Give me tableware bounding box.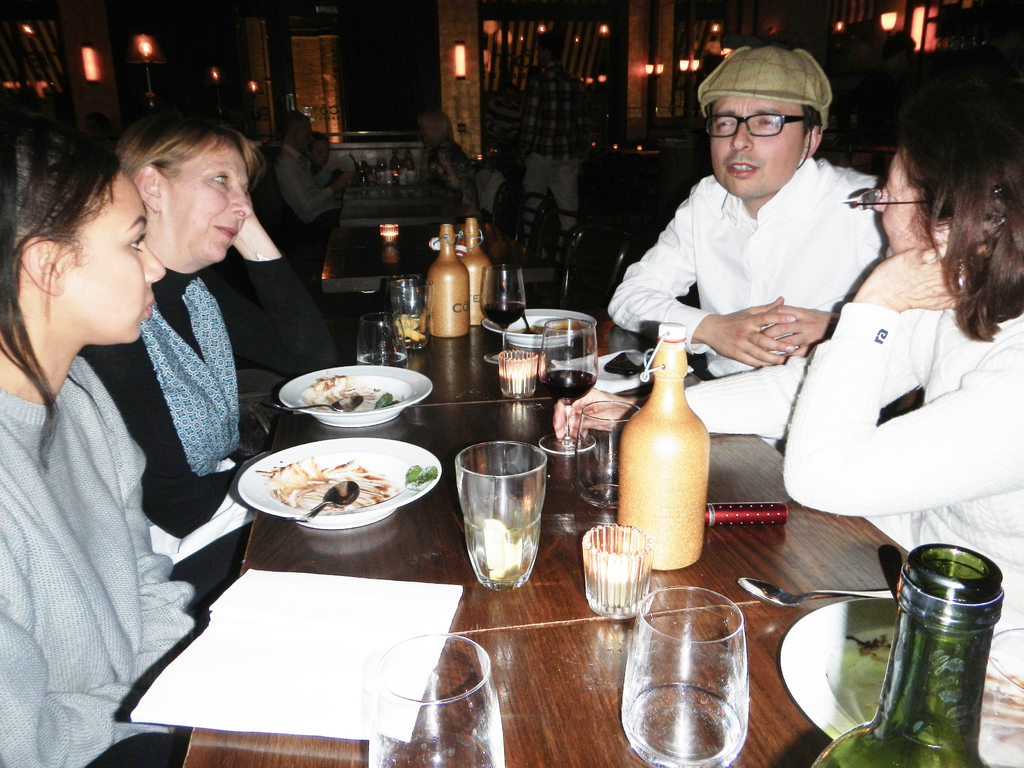
pyautogui.locateOnScreen(368, 630, 509, 767).
